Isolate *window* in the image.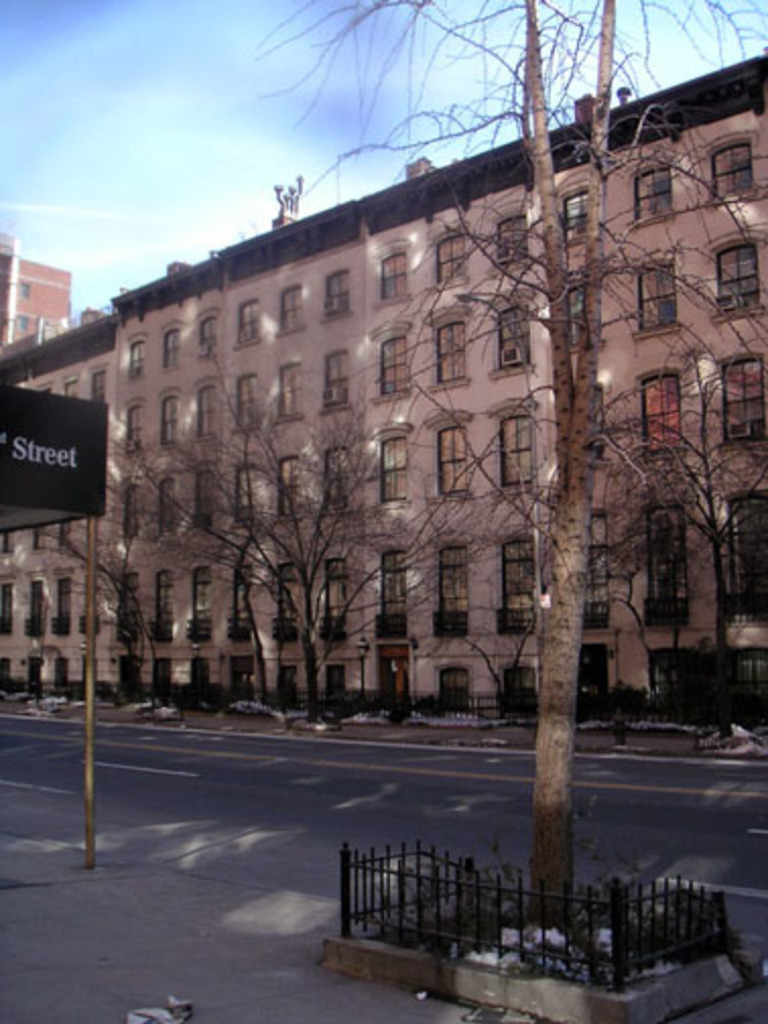
Isolated region: 2:583:12:638.
